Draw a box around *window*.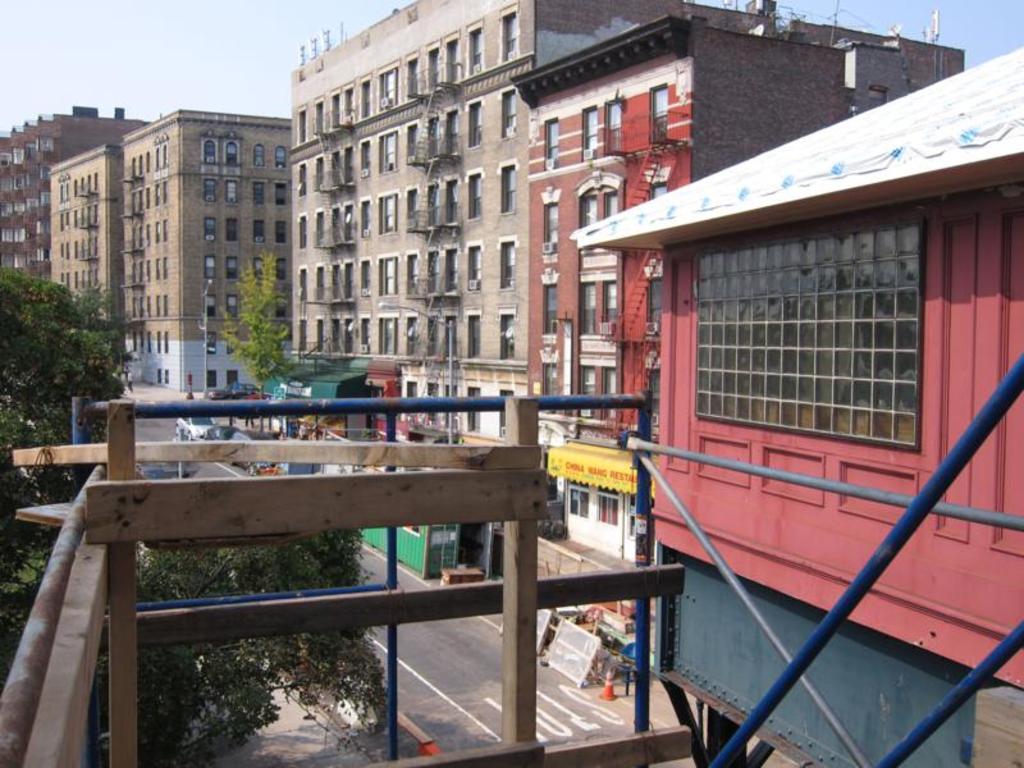
(205, 297, 218, 316).
